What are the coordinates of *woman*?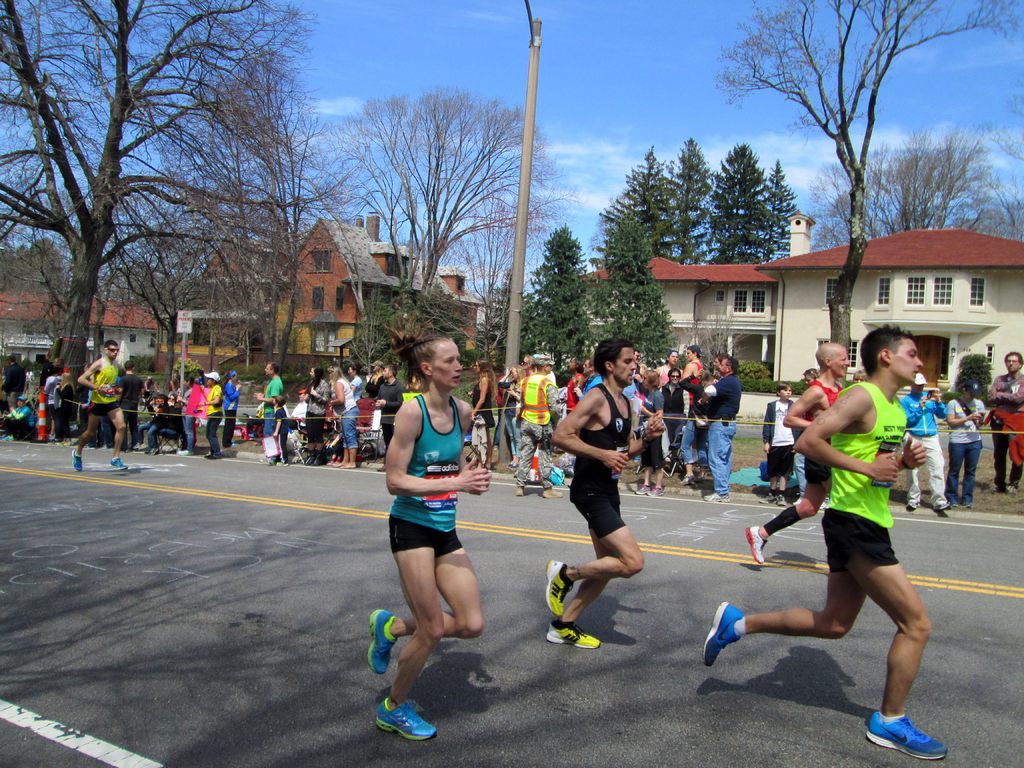
detection(463, 358, 497, 433).
